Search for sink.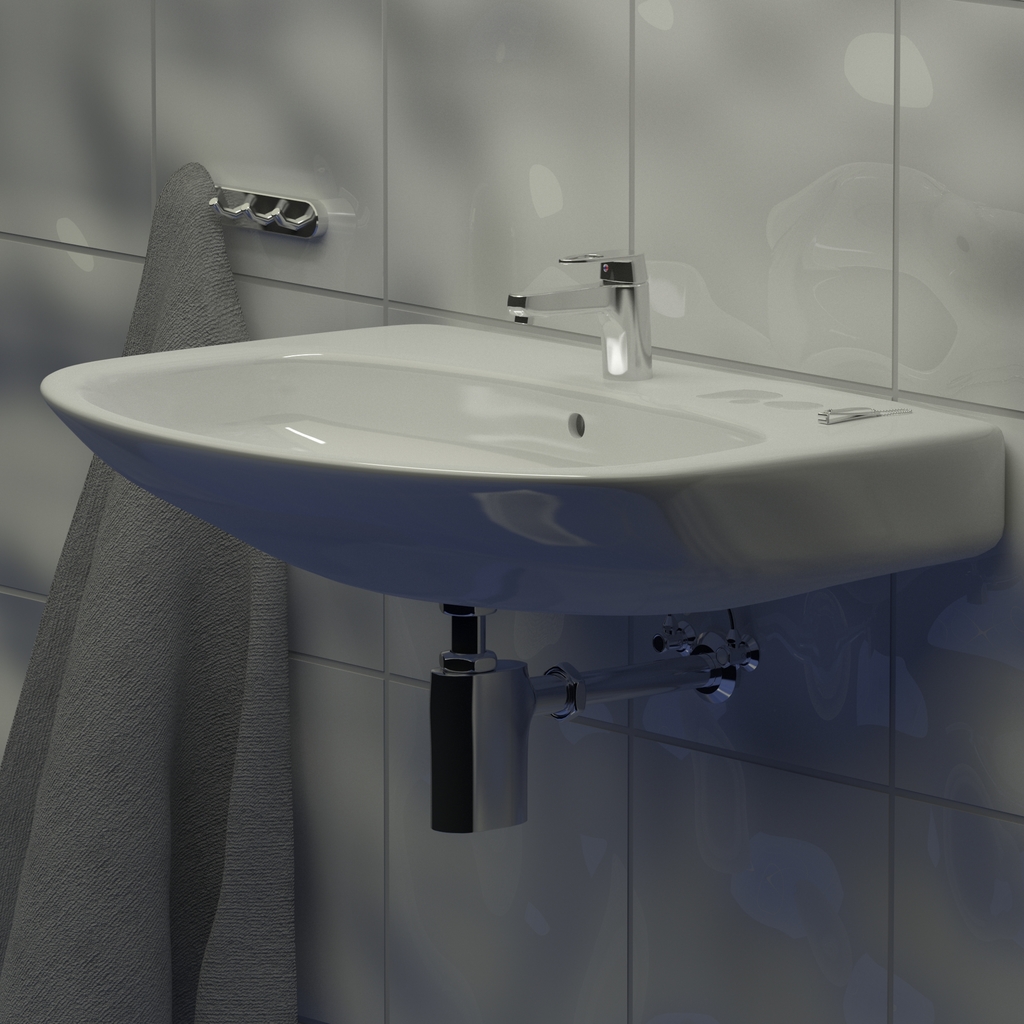
Found at 33, 239, 1011, 856.
